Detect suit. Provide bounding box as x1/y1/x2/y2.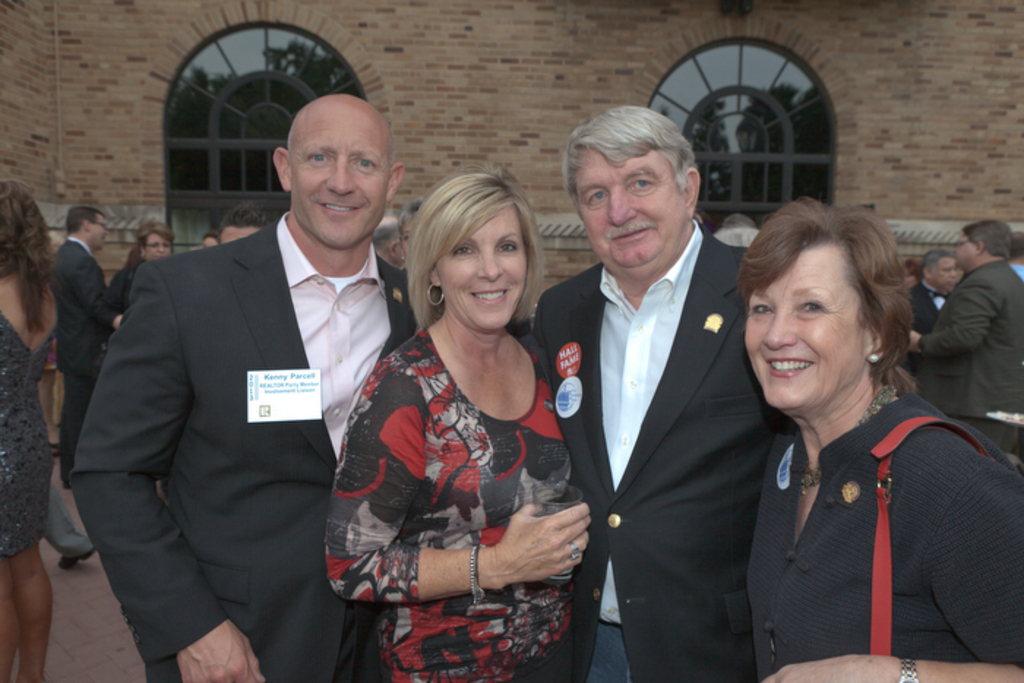
88/79/404/682.
